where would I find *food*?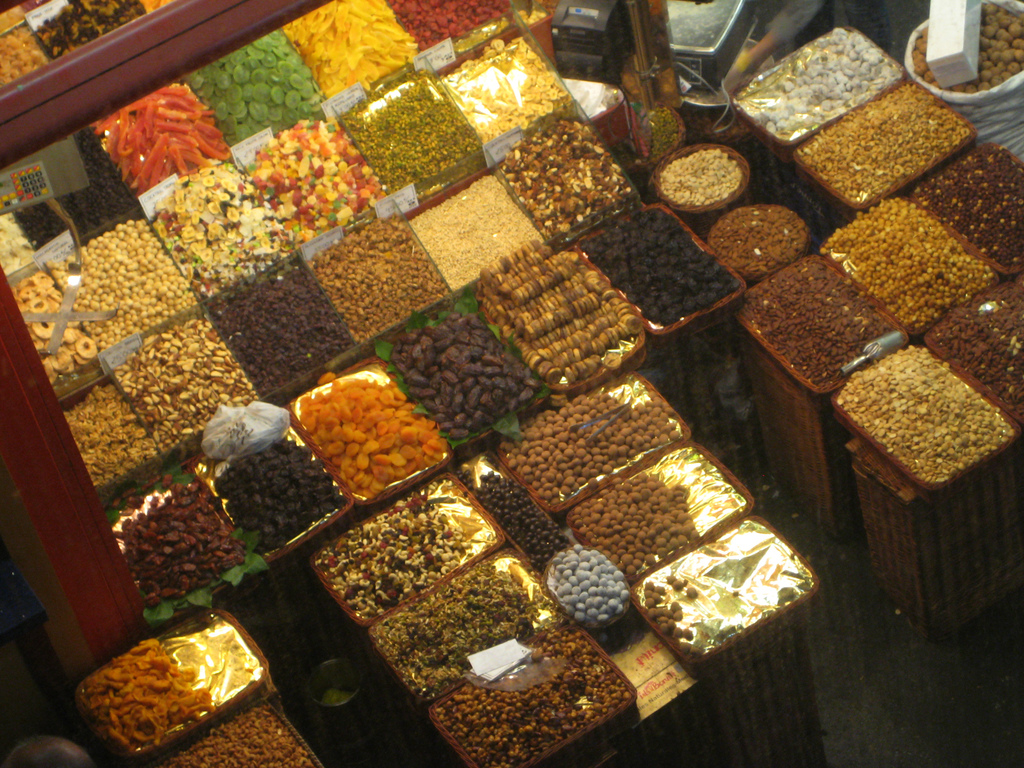
At (282,0,422,98).
